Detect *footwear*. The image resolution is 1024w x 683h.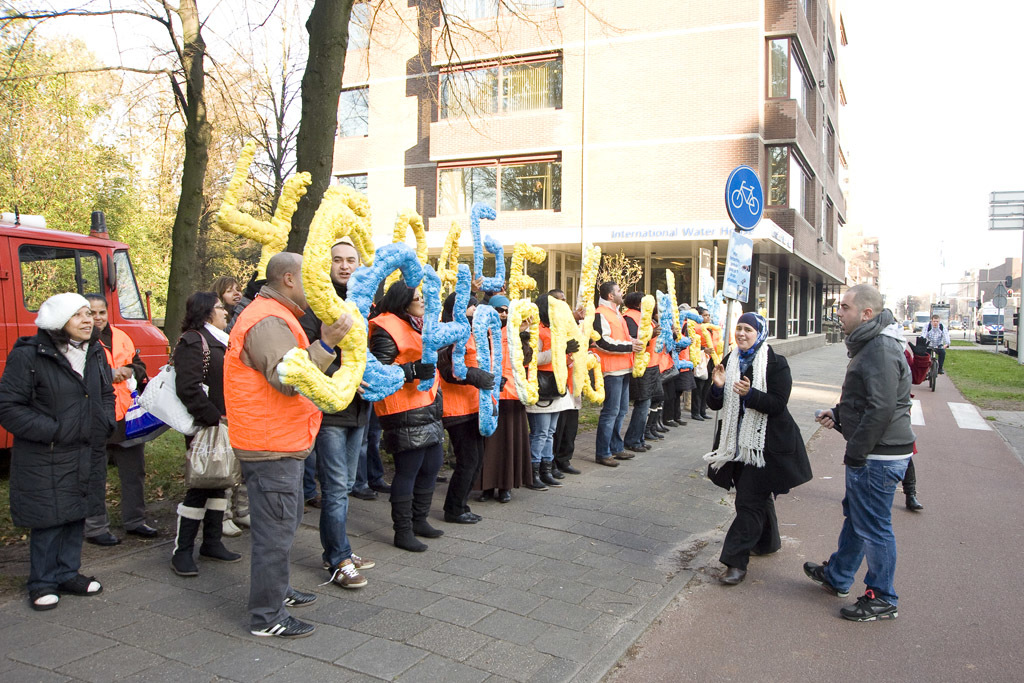
x1=904 y1=500 x2=916 y2=509.
